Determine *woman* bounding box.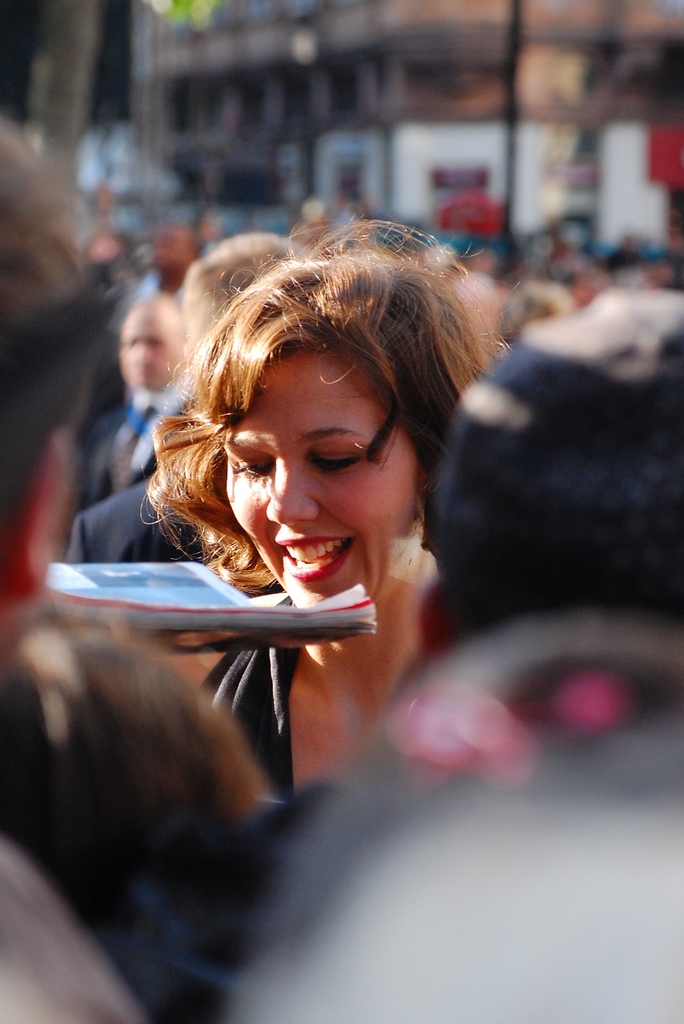
Determined: l=74, t=203, r=568, b=904.
